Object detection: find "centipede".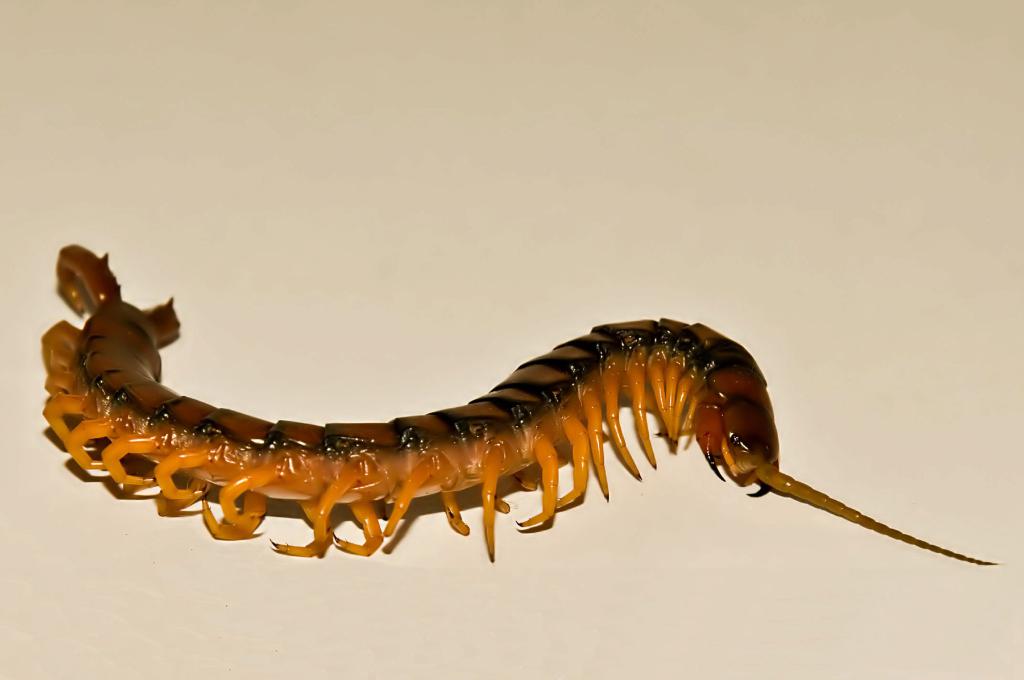
(40,243,998,569).
